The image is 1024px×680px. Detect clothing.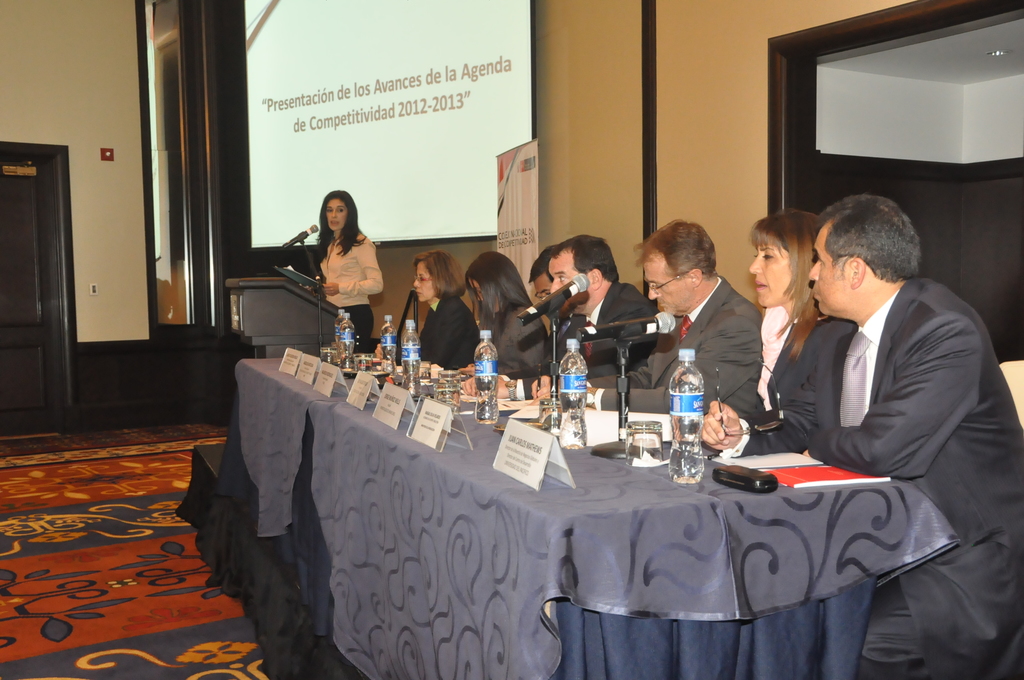
Detection: 581,276,778,439.
